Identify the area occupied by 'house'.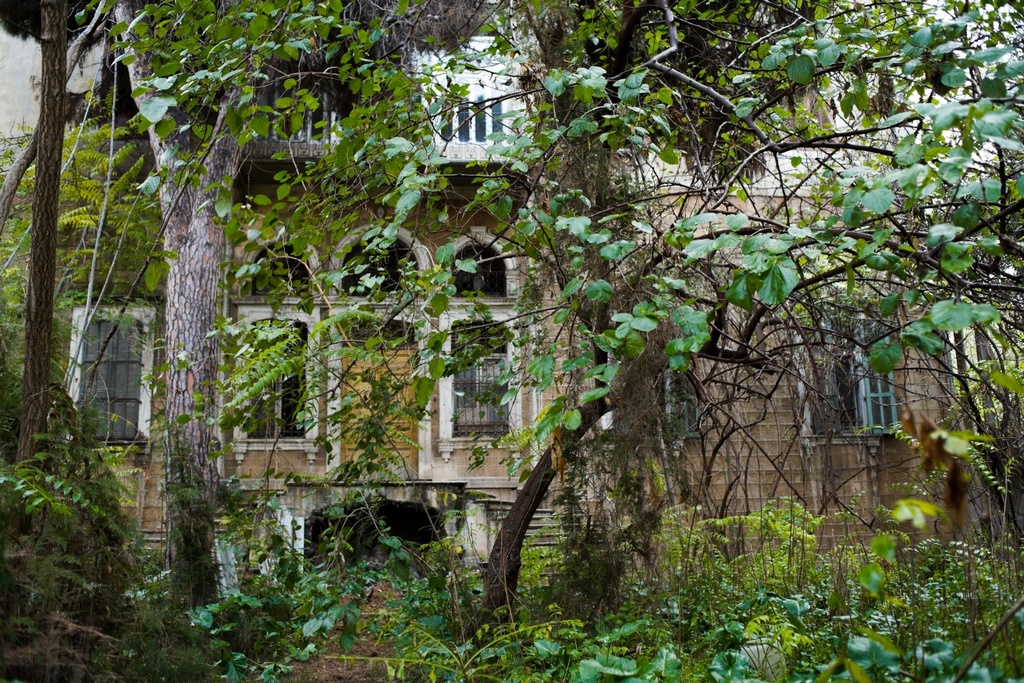
Area: bbox=[56, 33, 1023, 604].
